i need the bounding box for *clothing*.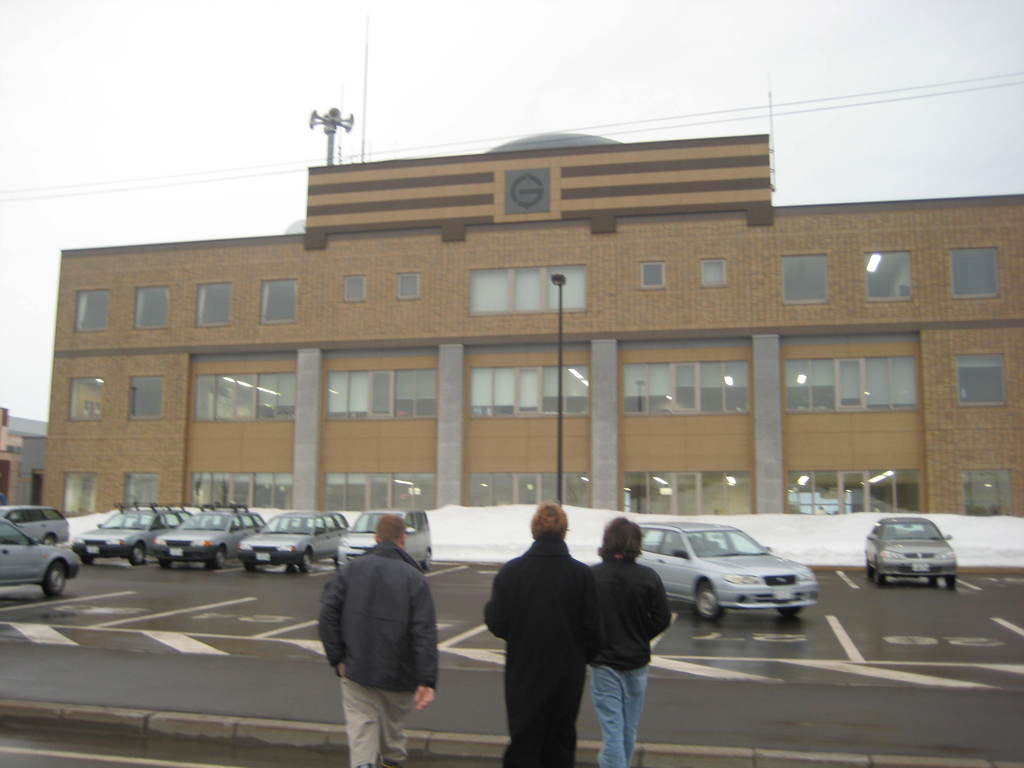
Here it is: (x1=480, y1=538, x2=605, y2=761).
